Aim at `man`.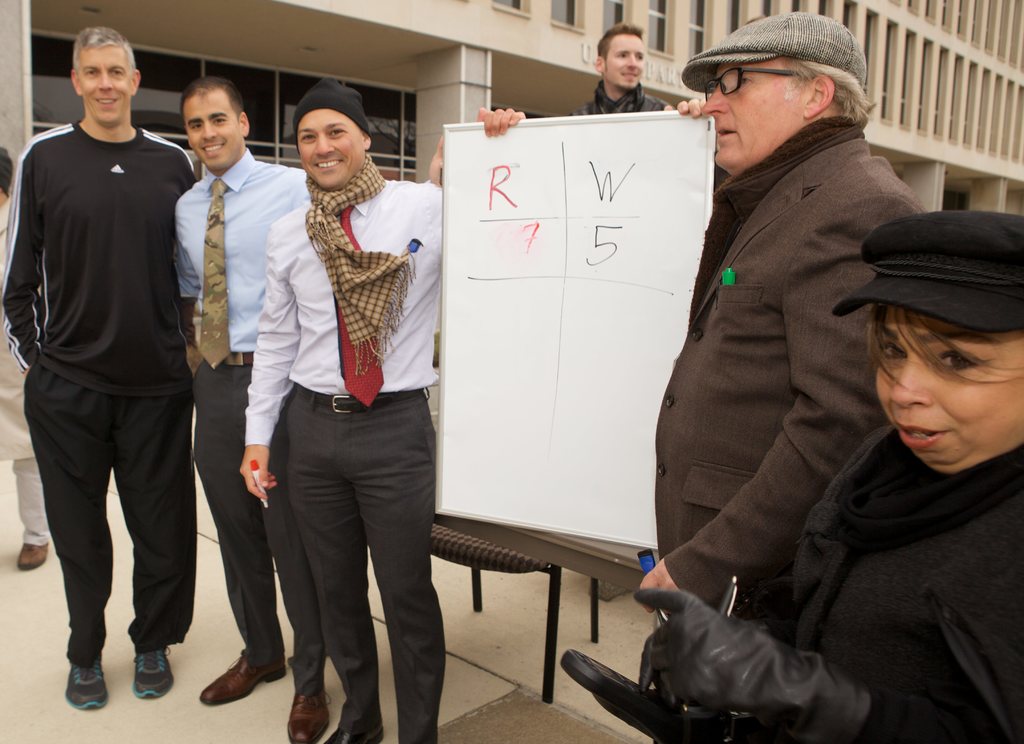
Aimed at 239 77 531 743.
